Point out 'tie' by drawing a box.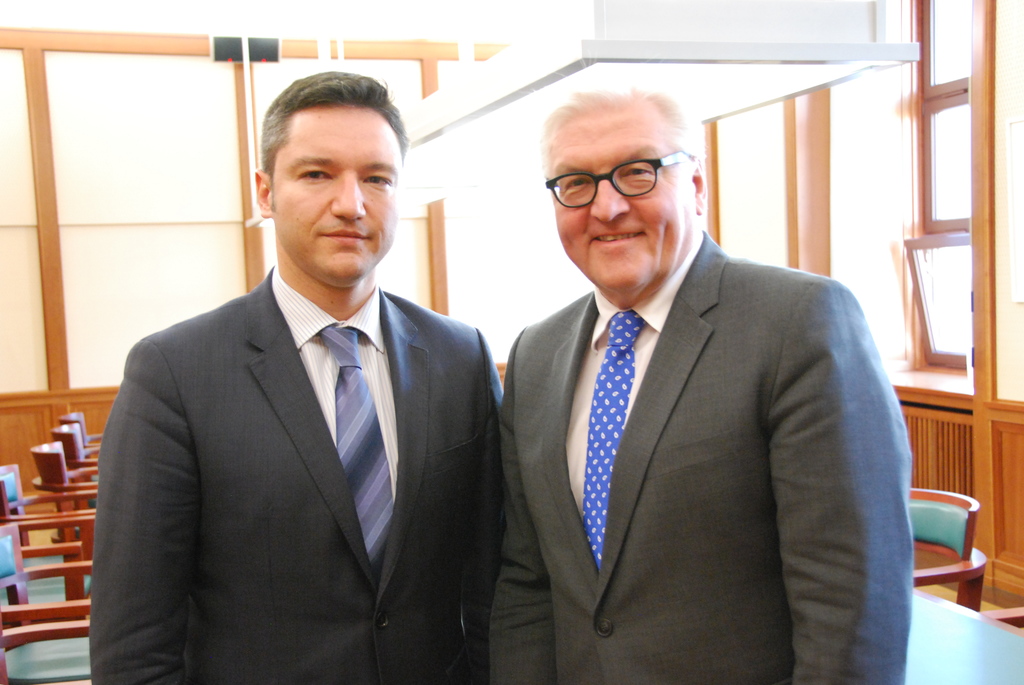
bbox(312, 321, 397, 592).
